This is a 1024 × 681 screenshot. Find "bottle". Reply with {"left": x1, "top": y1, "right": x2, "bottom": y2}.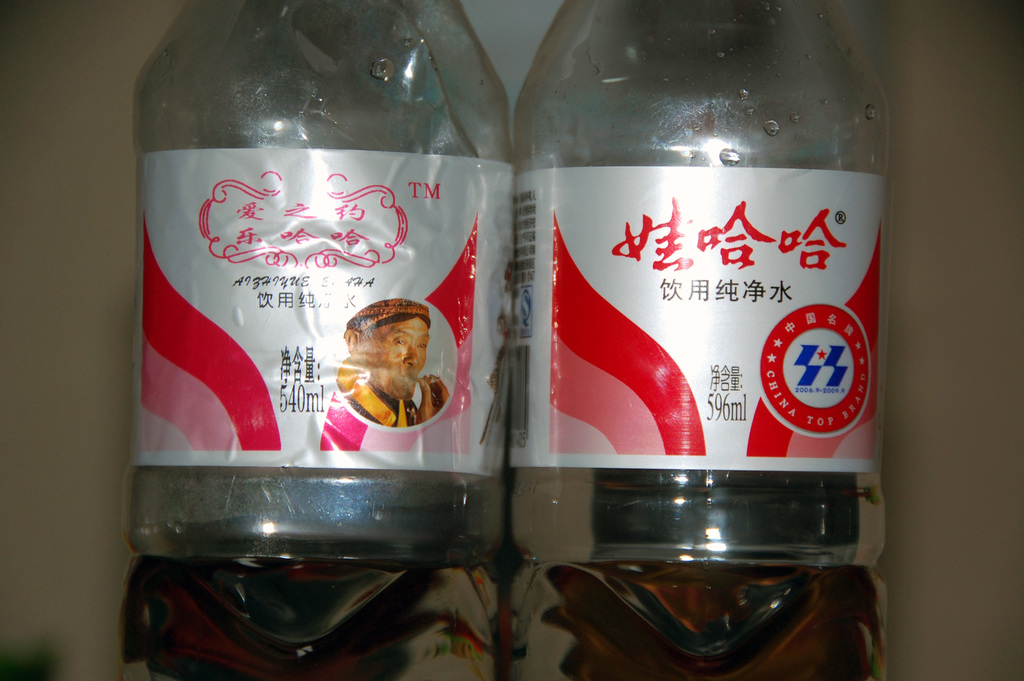
{"left": 104, "top": 0, "right": 515, "bottom": 680}.
